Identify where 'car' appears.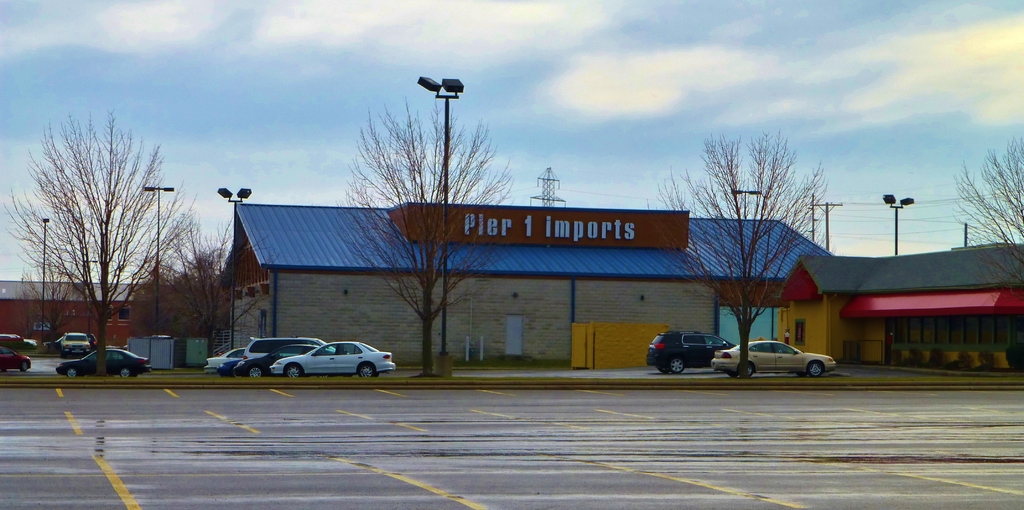
Appears at 710, 341, 838, 376.
